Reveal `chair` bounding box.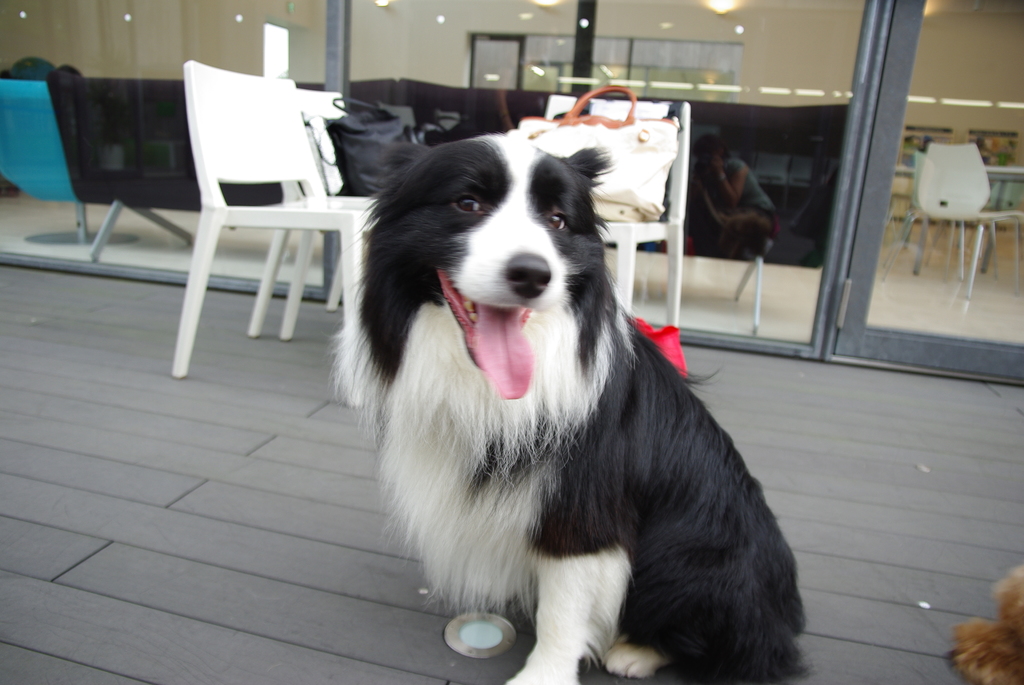
Revealed: crop(283, 74, 404, 266).
